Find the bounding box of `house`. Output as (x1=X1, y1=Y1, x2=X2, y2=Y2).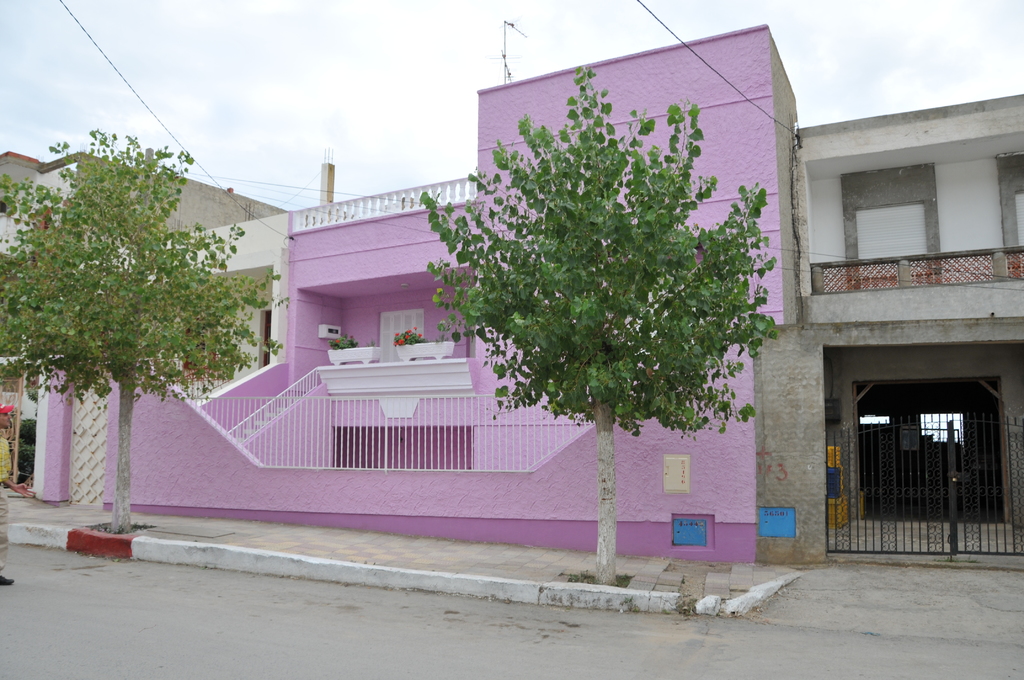
(x1=749, y1=88, x2=1023, y2=575).
